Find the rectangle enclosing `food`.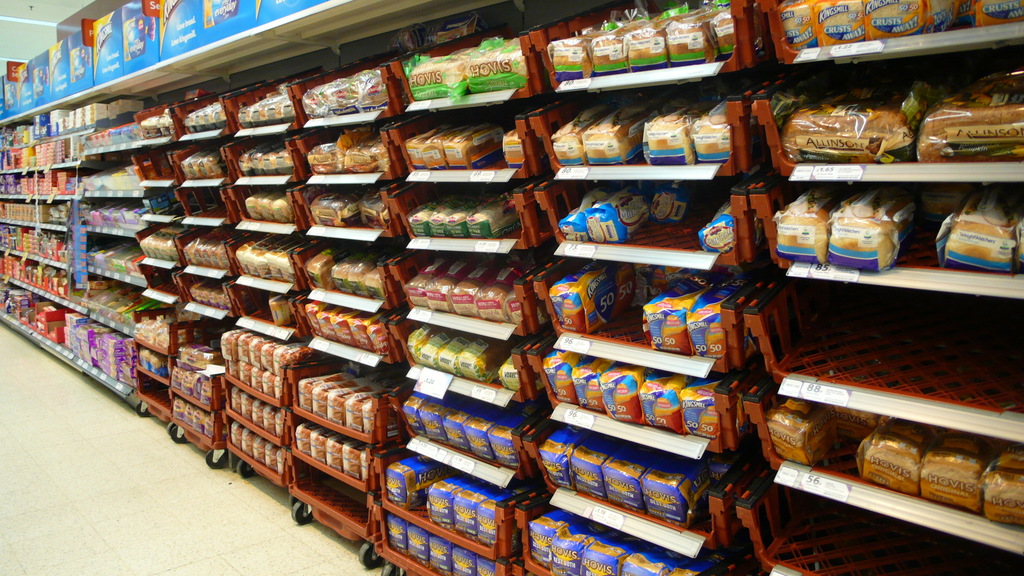
l=543, t=346, r=583, b=401.
